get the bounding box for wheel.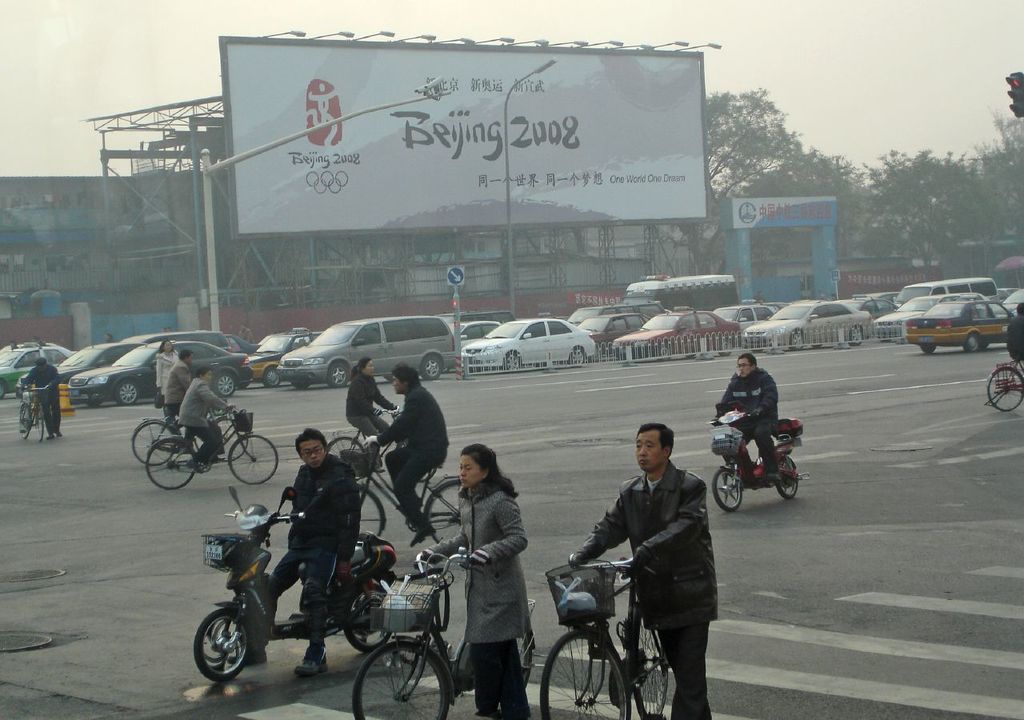
[x1=590, y1=342, x2=600, y2=362].
